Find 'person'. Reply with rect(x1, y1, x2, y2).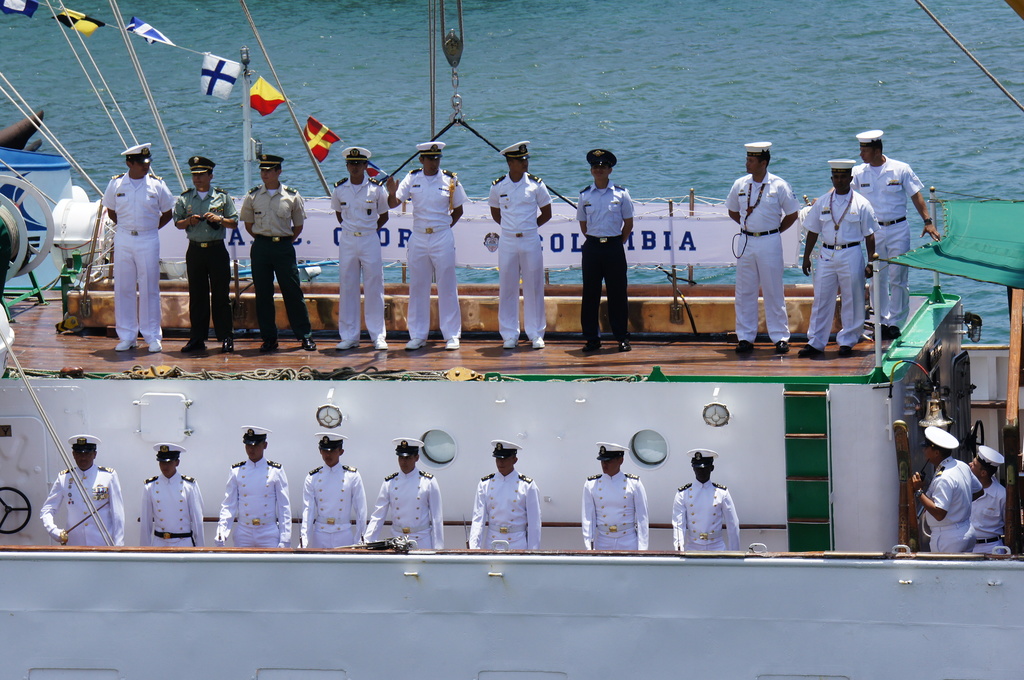
rect(101, 143, 173, 354).
